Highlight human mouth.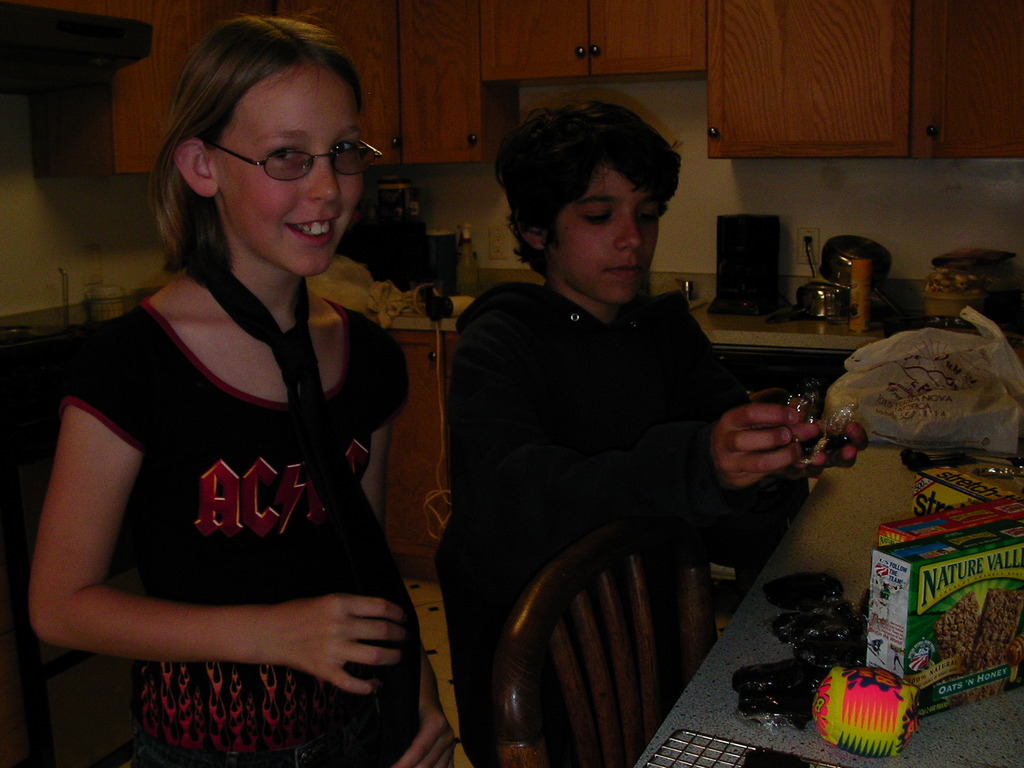
Highlighted region: (left=285, top=215, right=341, bottom=244).
